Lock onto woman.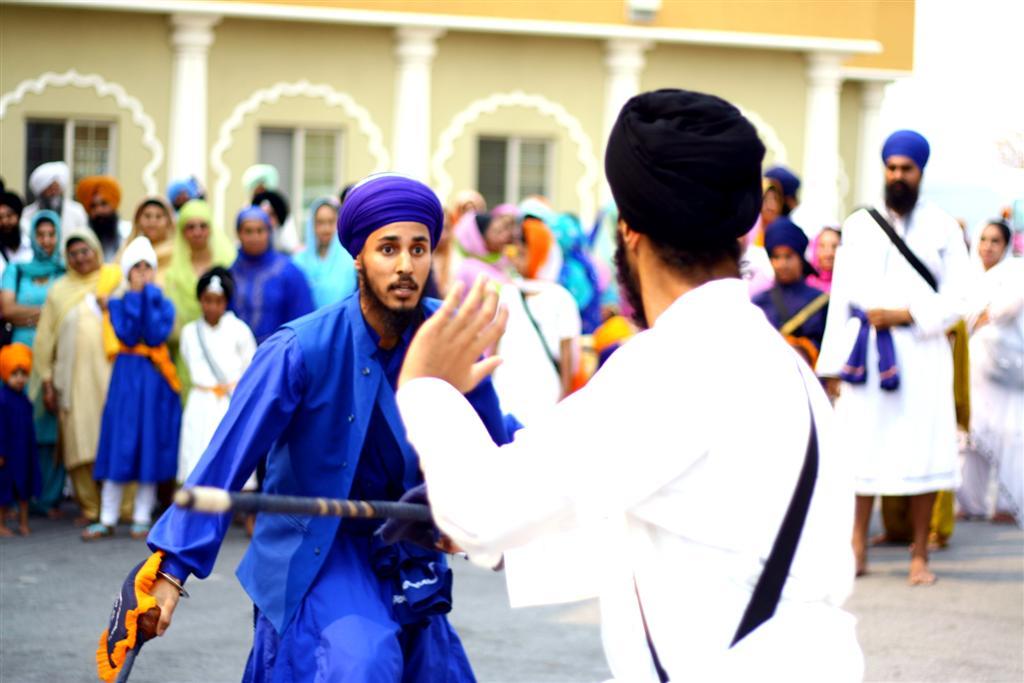
Locked: Rect(448, 209, 514, 269).
